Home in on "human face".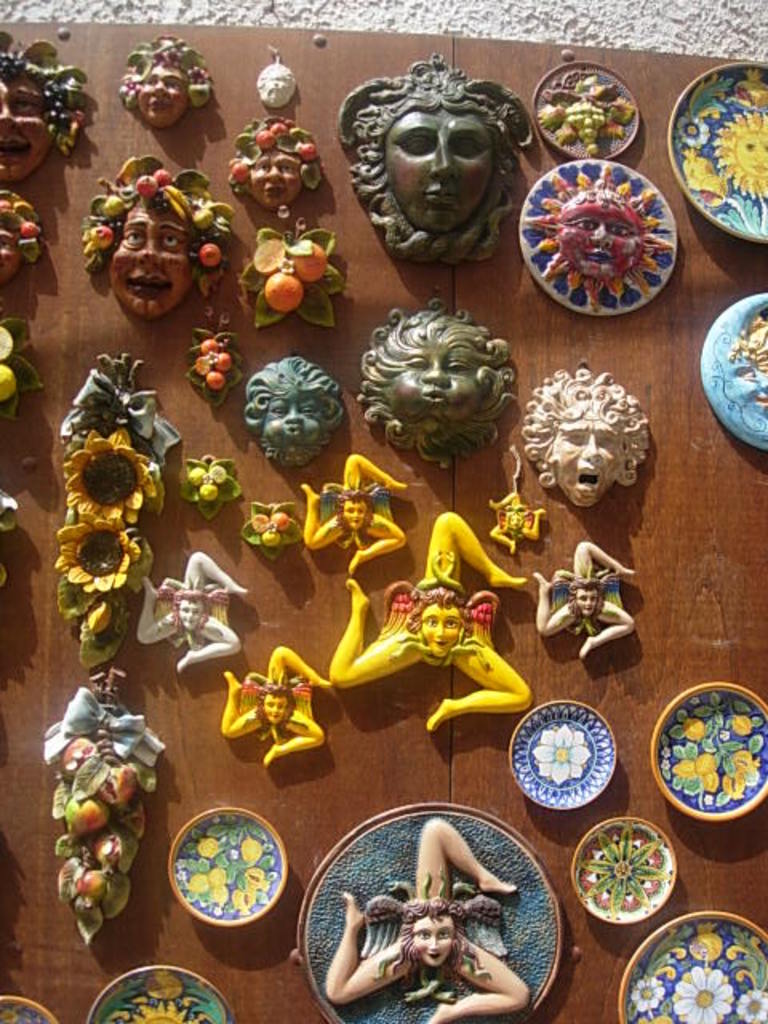
Homed in at 144/59/181/126.
